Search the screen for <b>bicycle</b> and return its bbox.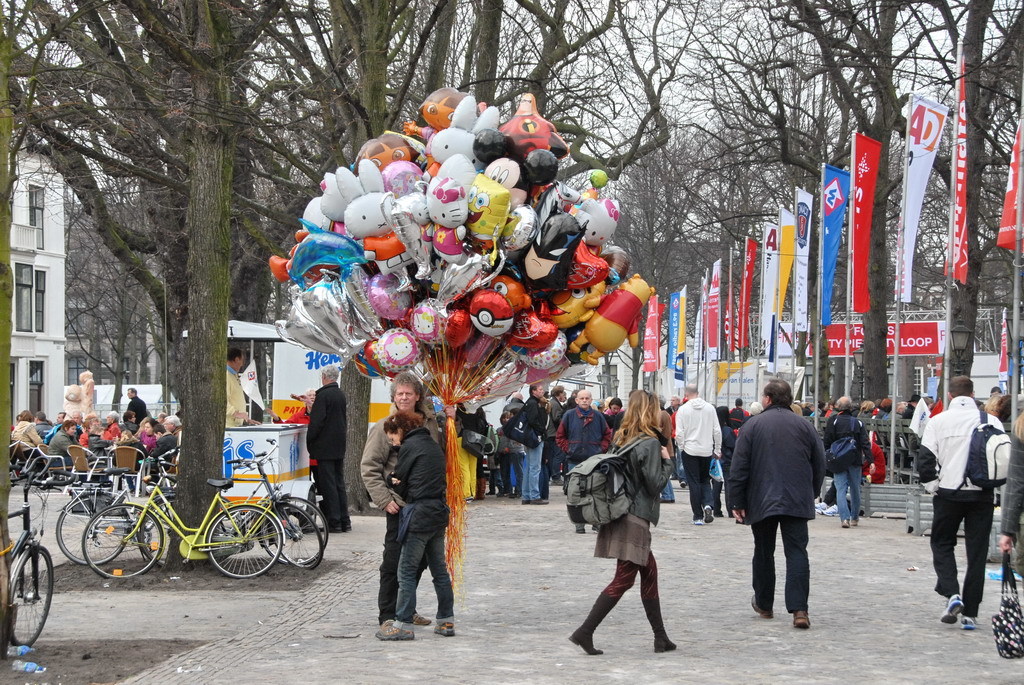
Found: {"left": 88, "top": 454, "right": 288, "bottom": 582}.
